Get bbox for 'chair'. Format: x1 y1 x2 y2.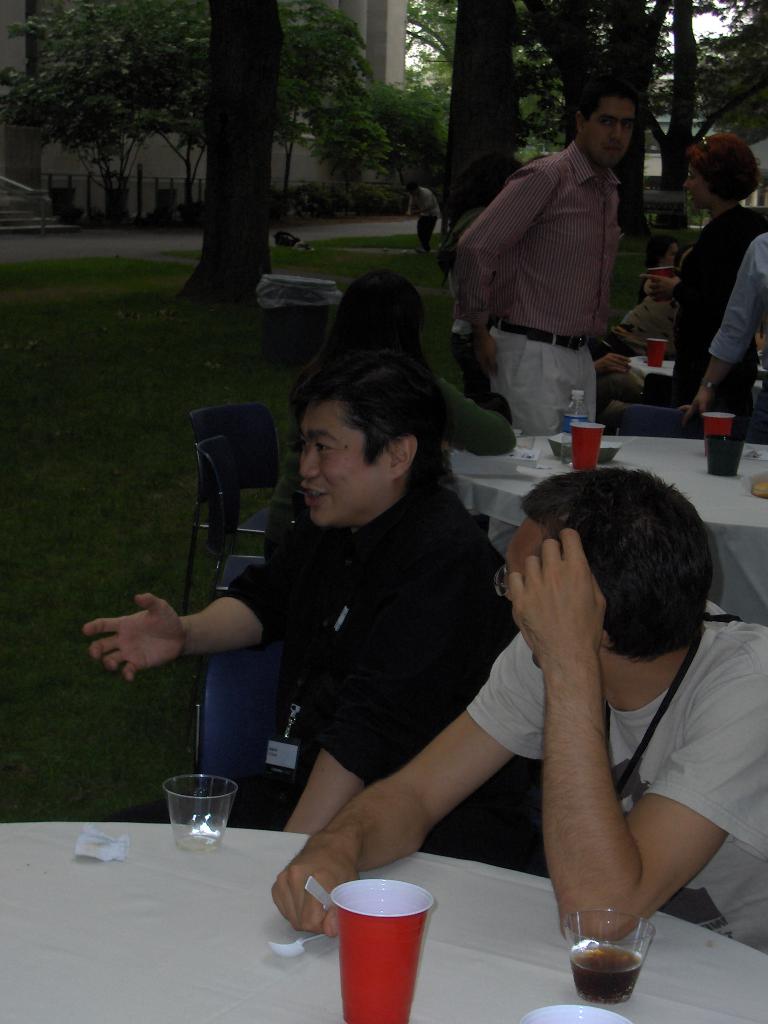
591 399 712 438.
